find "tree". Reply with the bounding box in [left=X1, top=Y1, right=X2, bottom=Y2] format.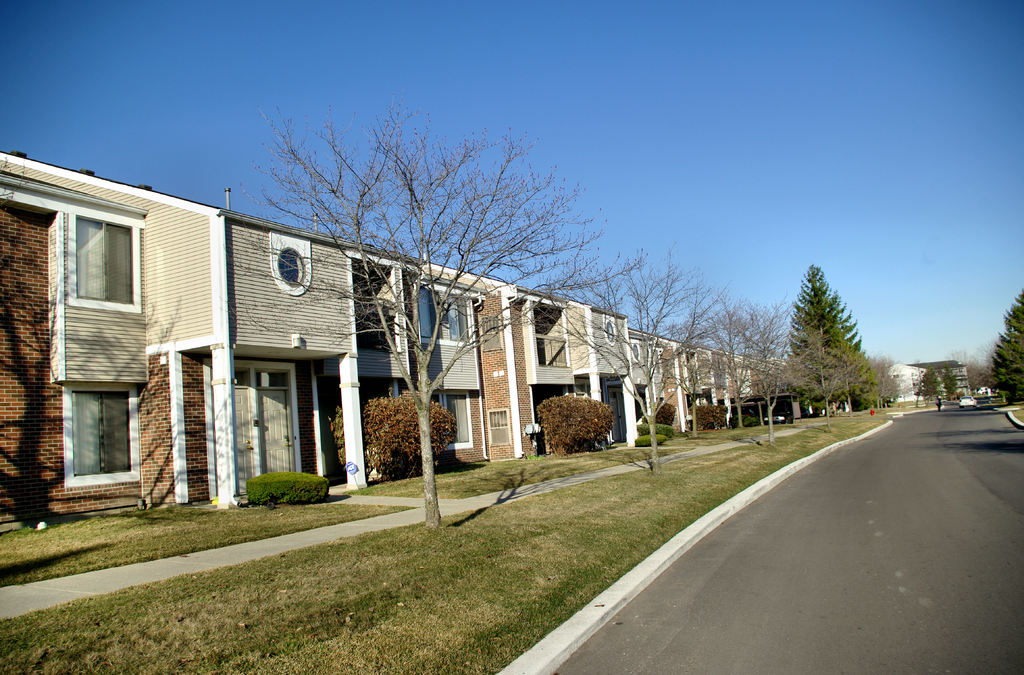
[left=781, top=255, right=875, bottom=415].
